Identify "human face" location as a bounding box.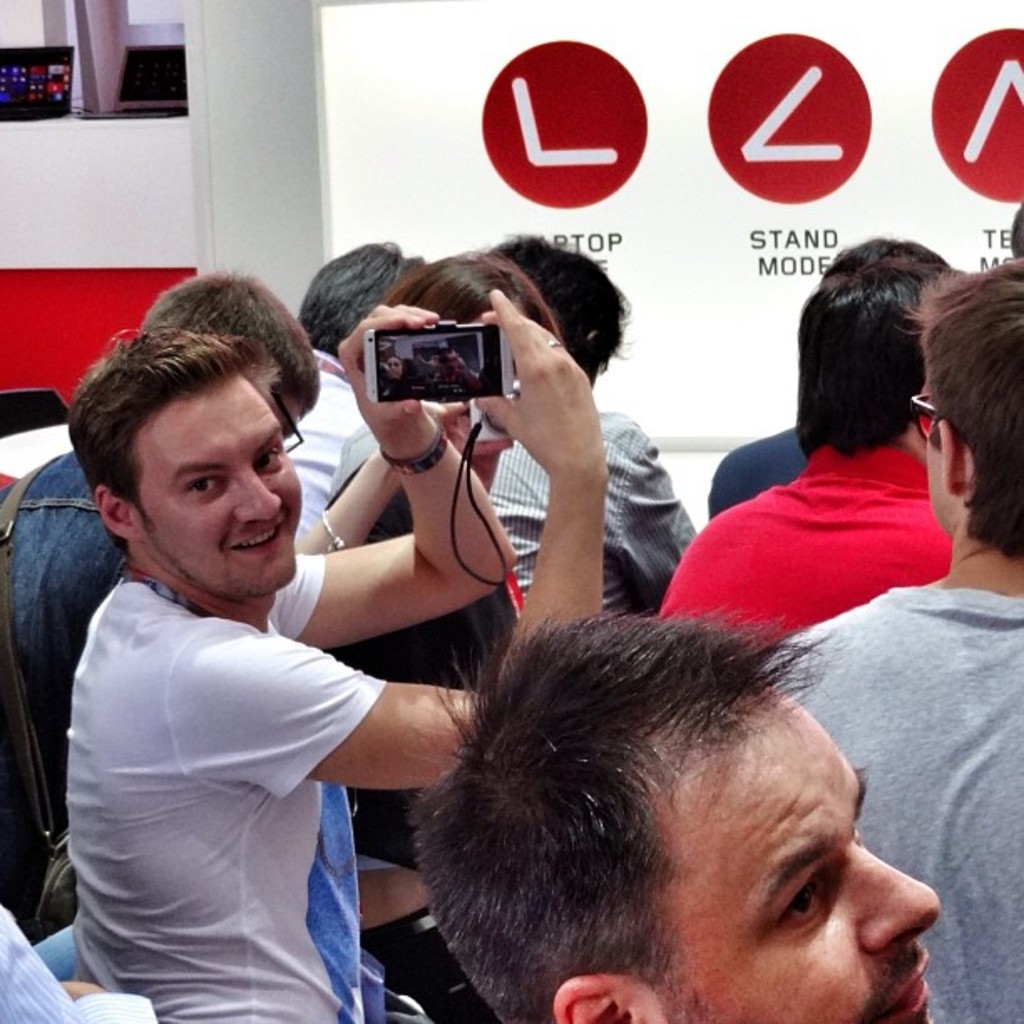
x1=658, y1=703, x2=940, y2=1022.
